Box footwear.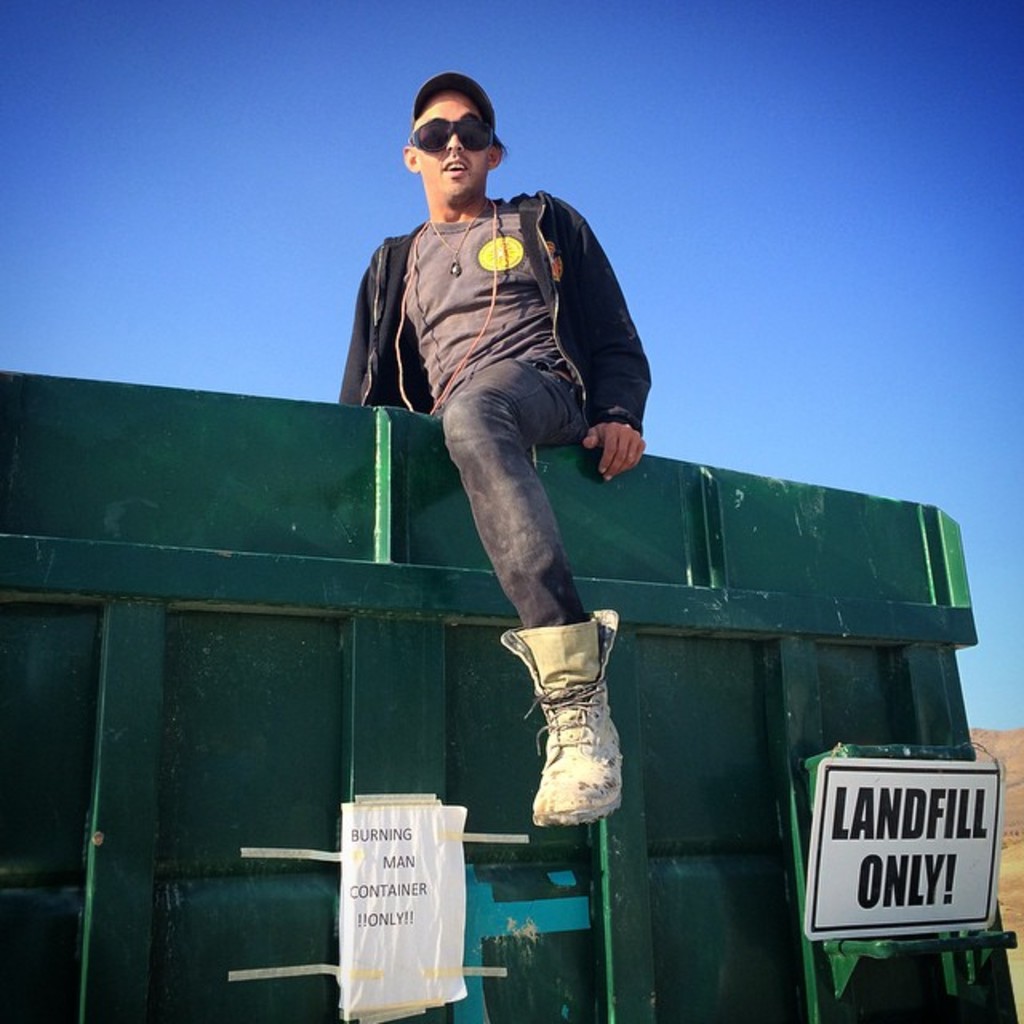
493,595,624,832.
